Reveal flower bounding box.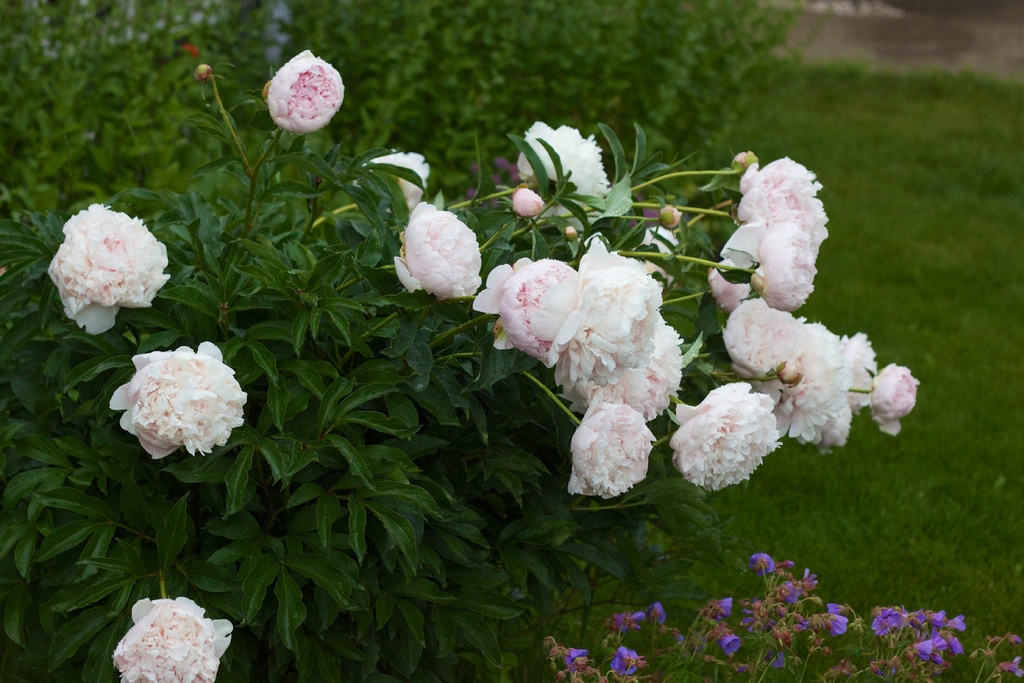
Revealed: [875, 608, 899, 639].
